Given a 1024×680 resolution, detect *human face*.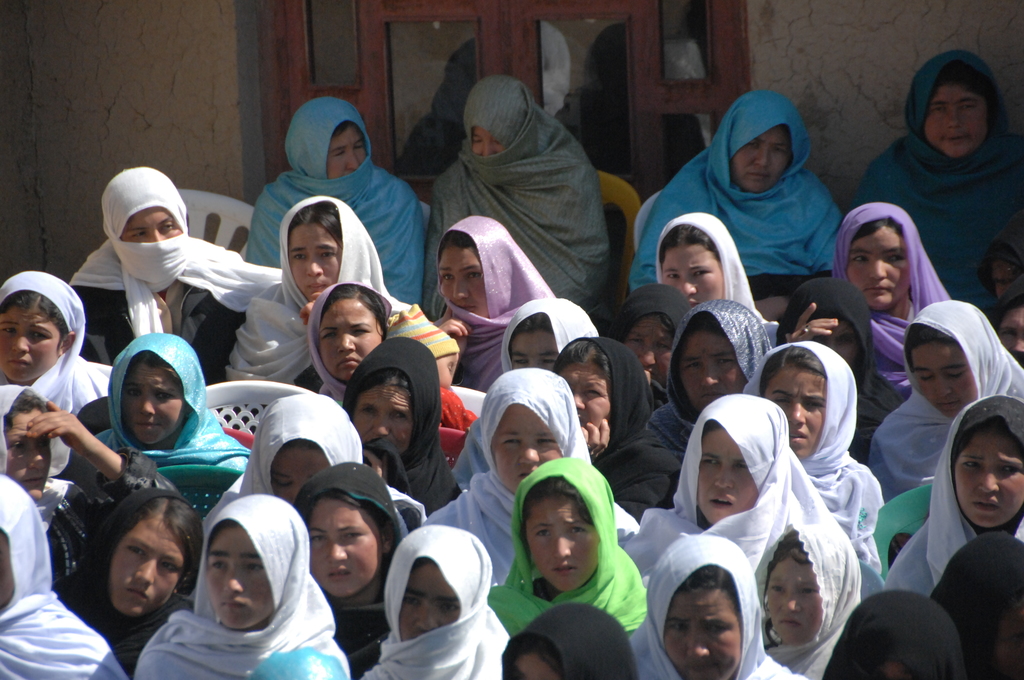
box(908, 341, 979, 418).
